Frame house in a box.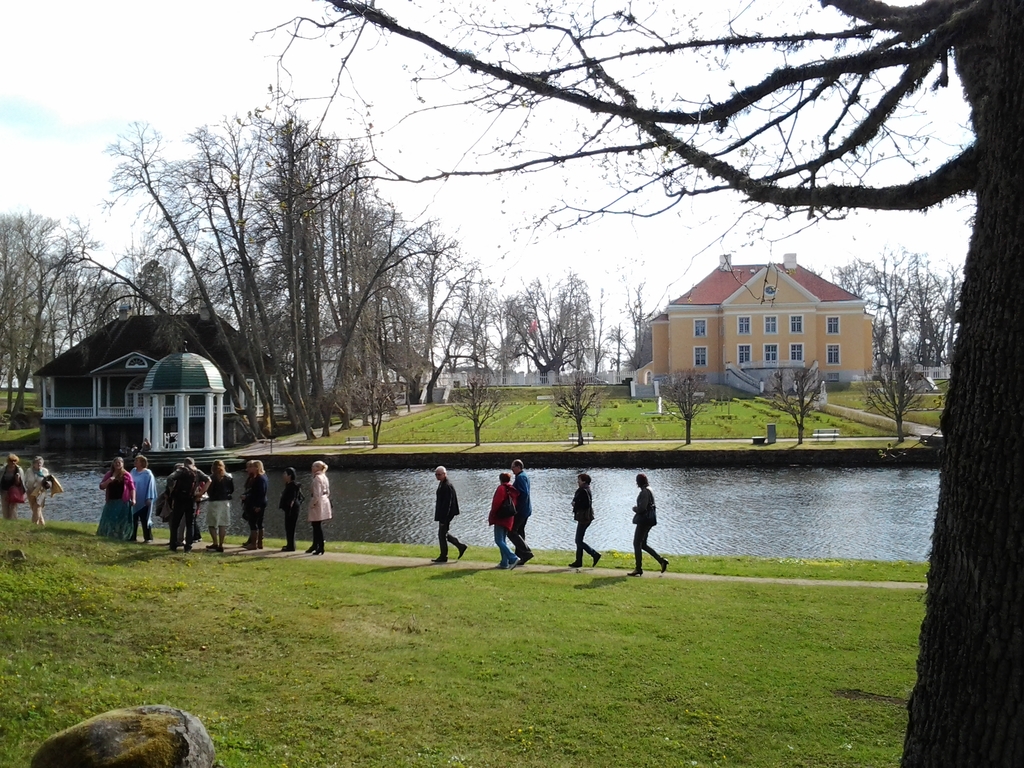
634:252:876:394.
